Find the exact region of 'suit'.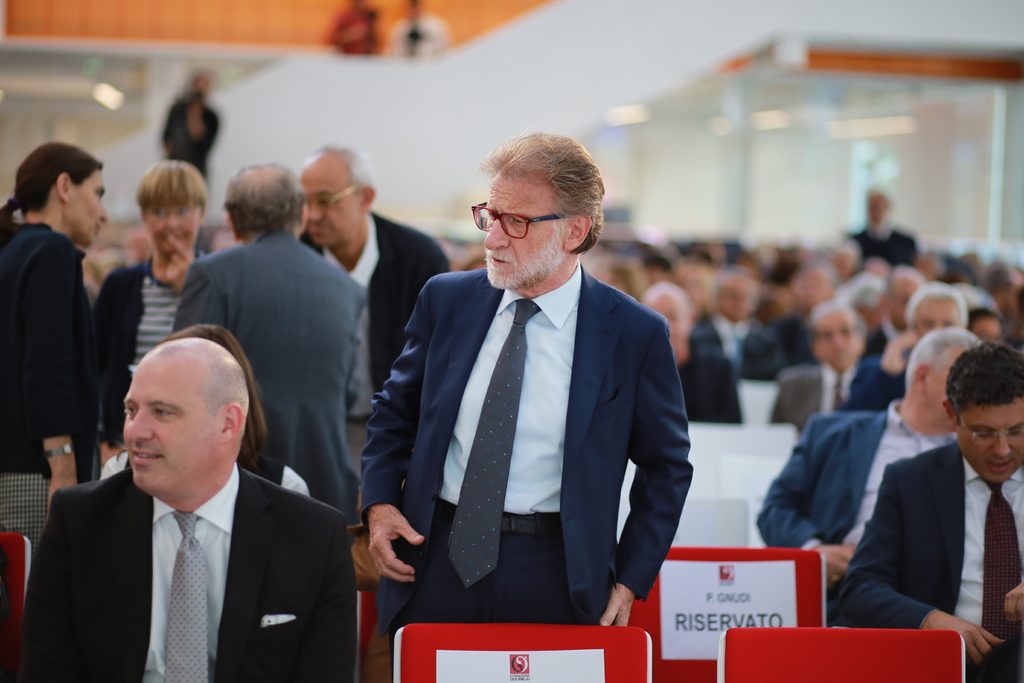
Exact region: bbox=(750, 401, 960, 600).
